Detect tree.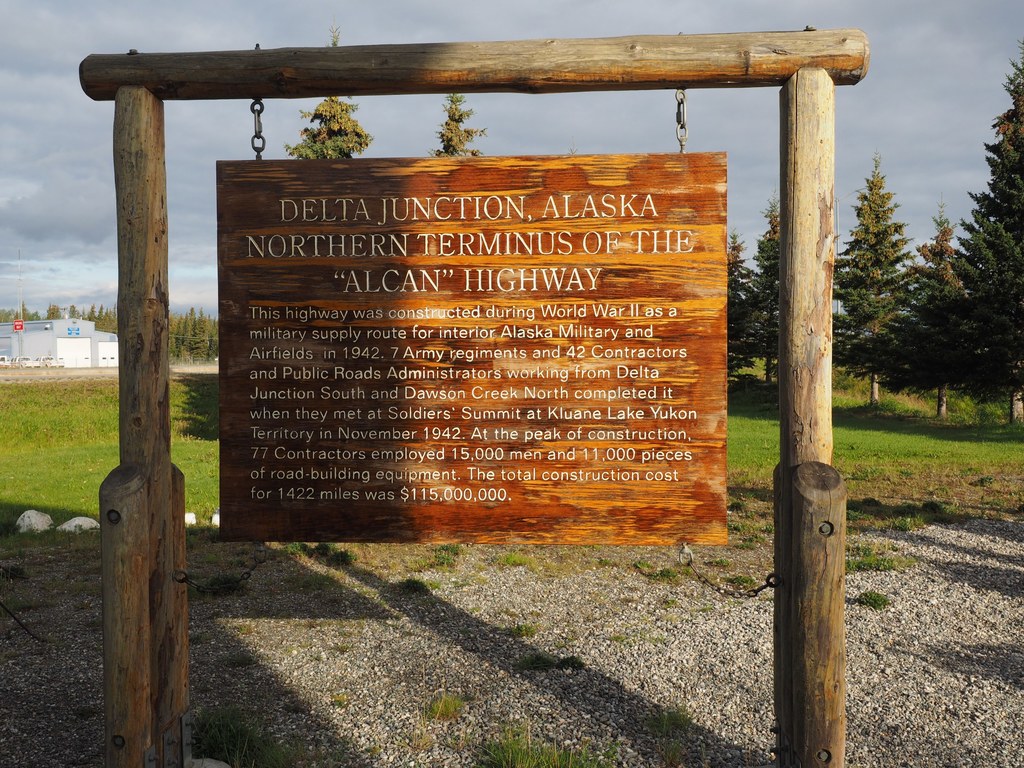
Detected at 714, 239, 746, 371.
